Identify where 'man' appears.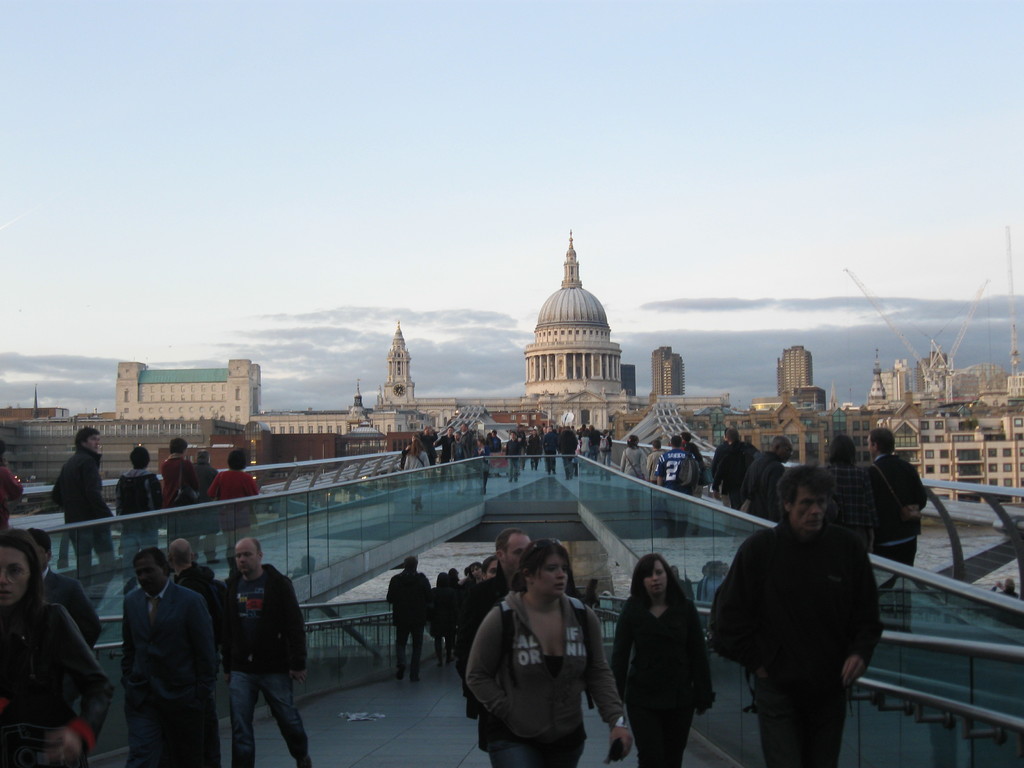
Appears at BBox(722, 429, 760, 509).
